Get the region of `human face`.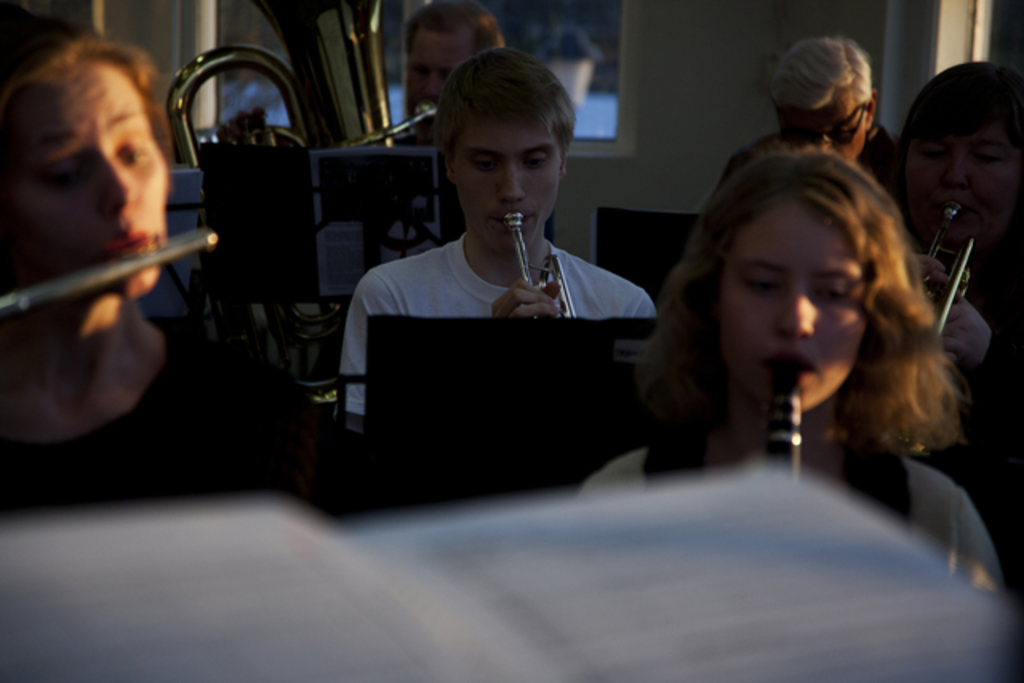
{"left": 6, "top": 58, "right": 171, "bottom": 301}.
